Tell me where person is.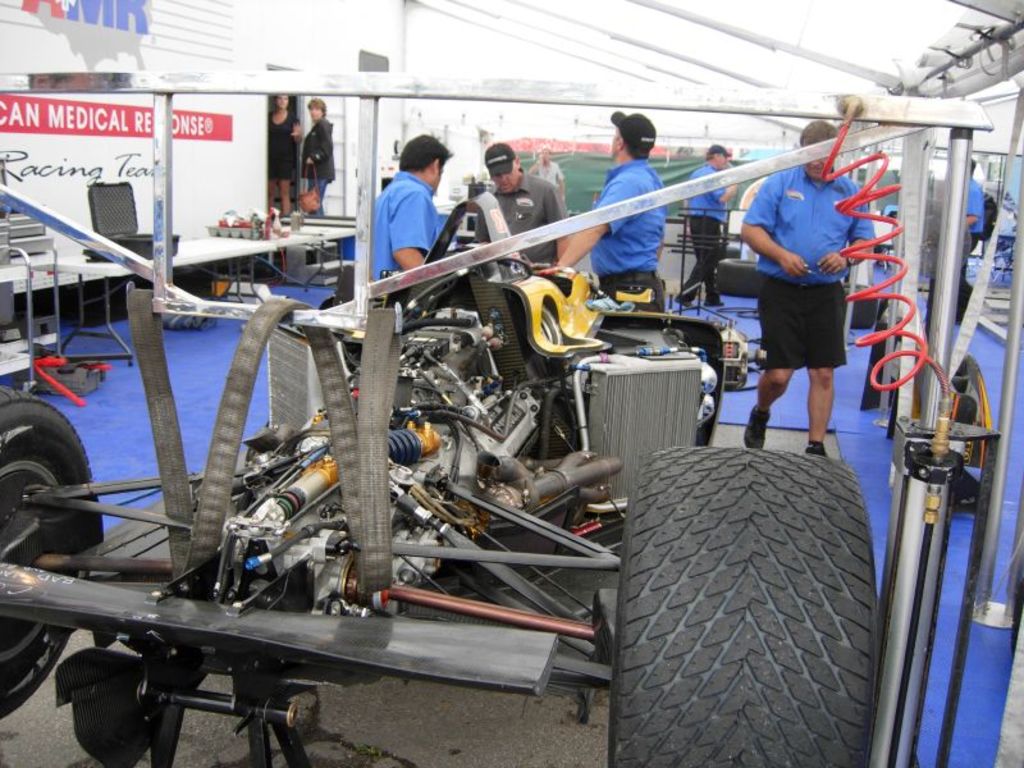
person is at pyautogui.locateOnScreen(739, 119, 882, 474).
